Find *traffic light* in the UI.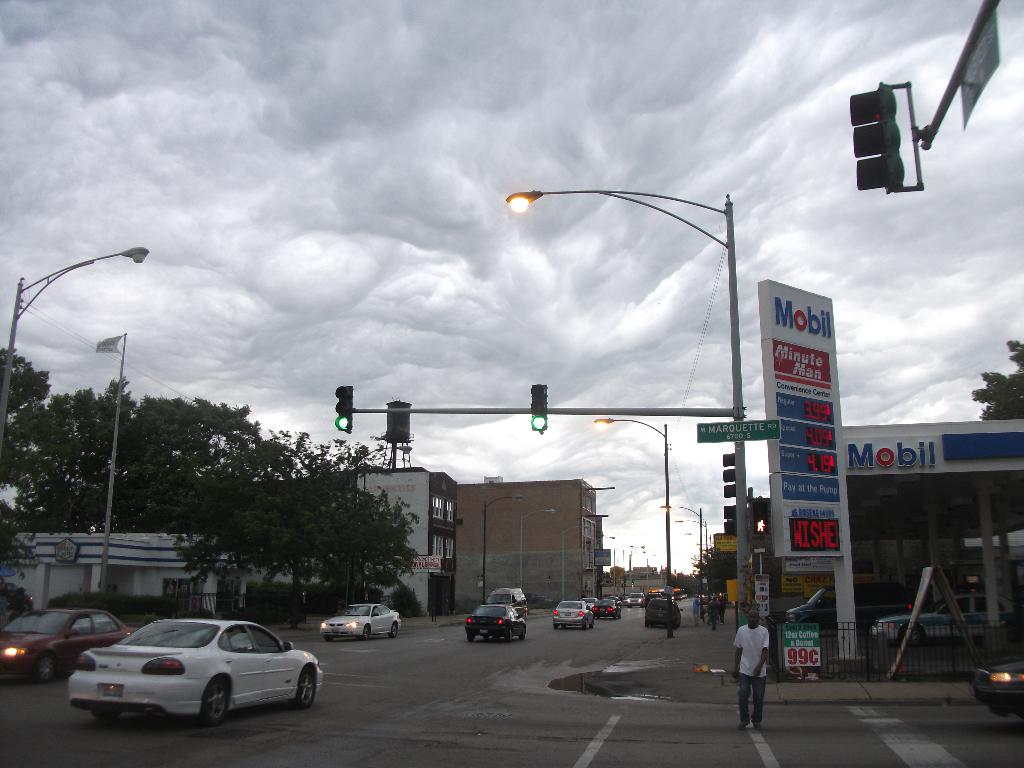
UI element at pyautogui.locateOnScreen(531, 382, 548, 431).
